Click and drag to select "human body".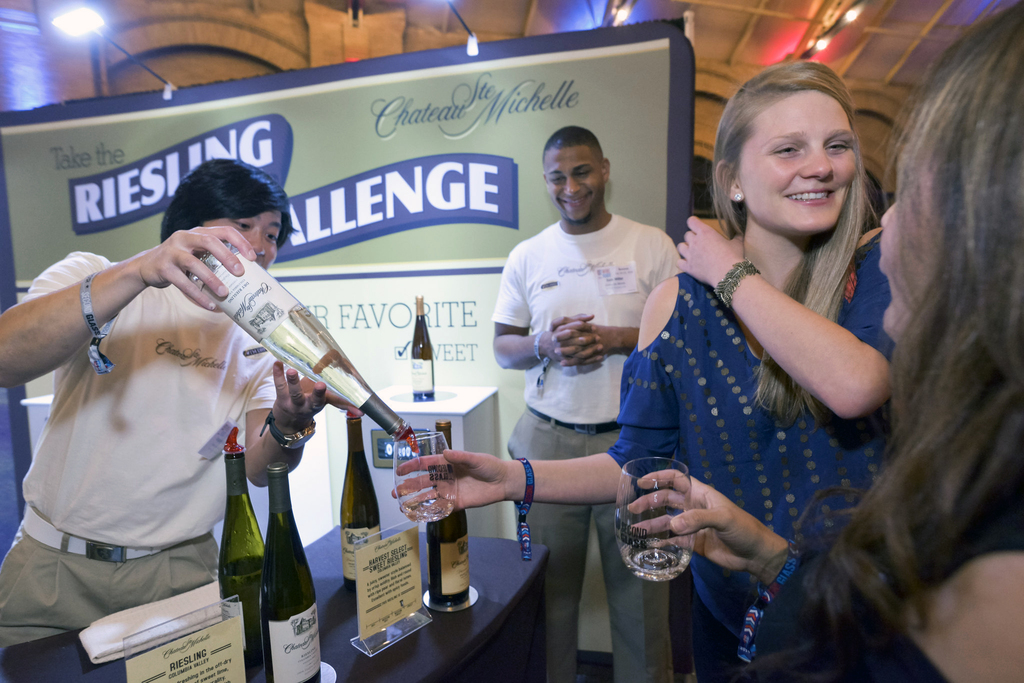
Selection: x1=491 y1=124 x2=684 y2=681.
